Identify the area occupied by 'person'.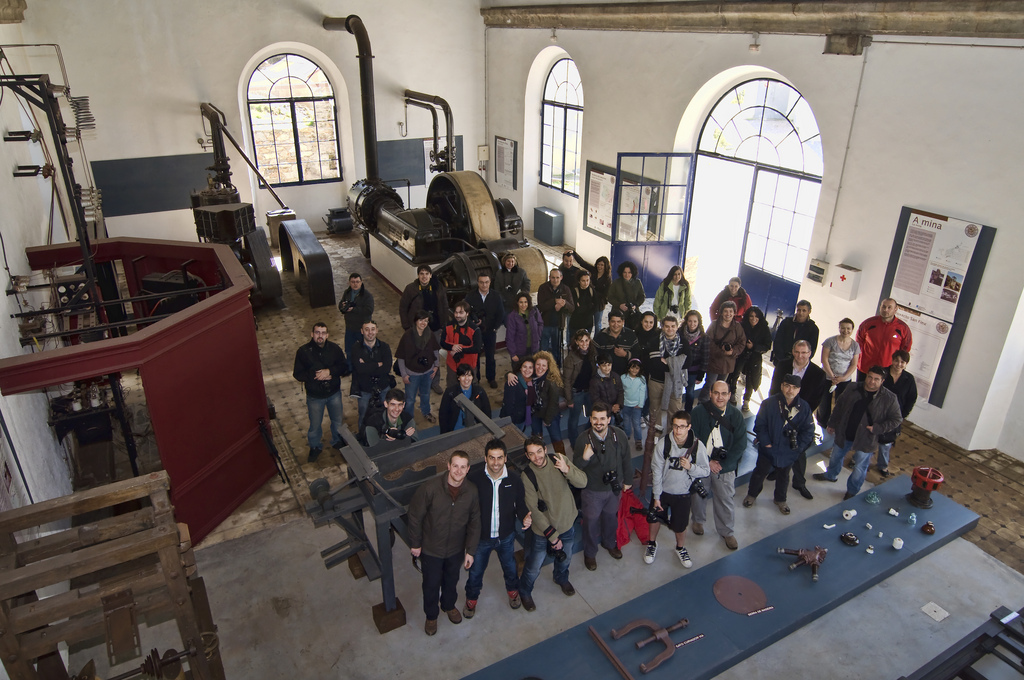
Area: l=695, t=379, r=750, b=540.
